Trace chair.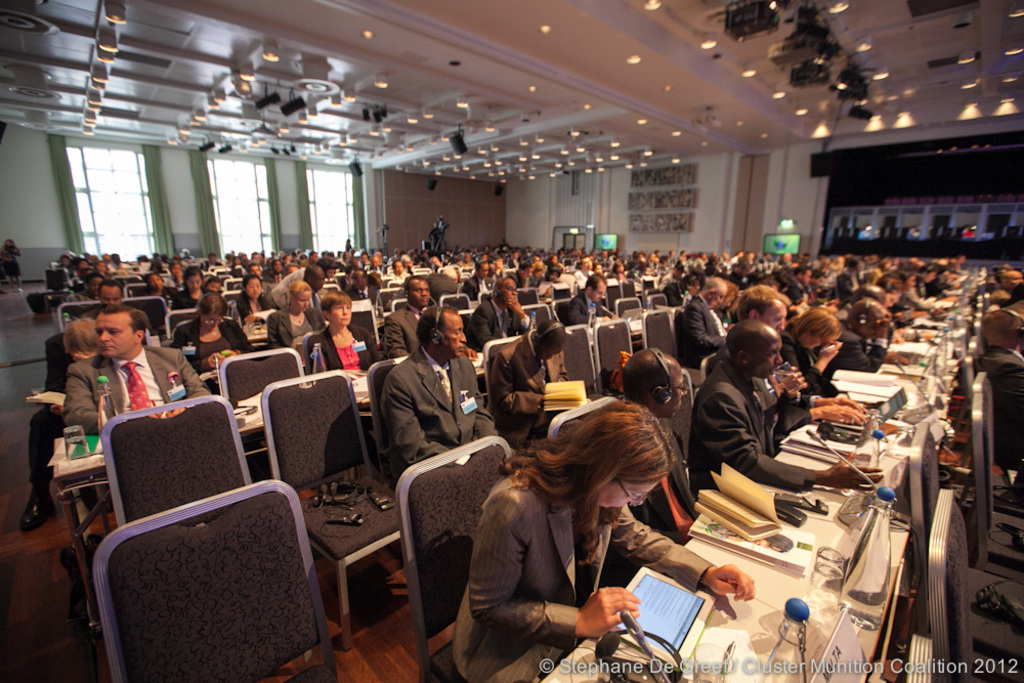
Traced to <bbox>224, 274, 245, 289</bbox>.
